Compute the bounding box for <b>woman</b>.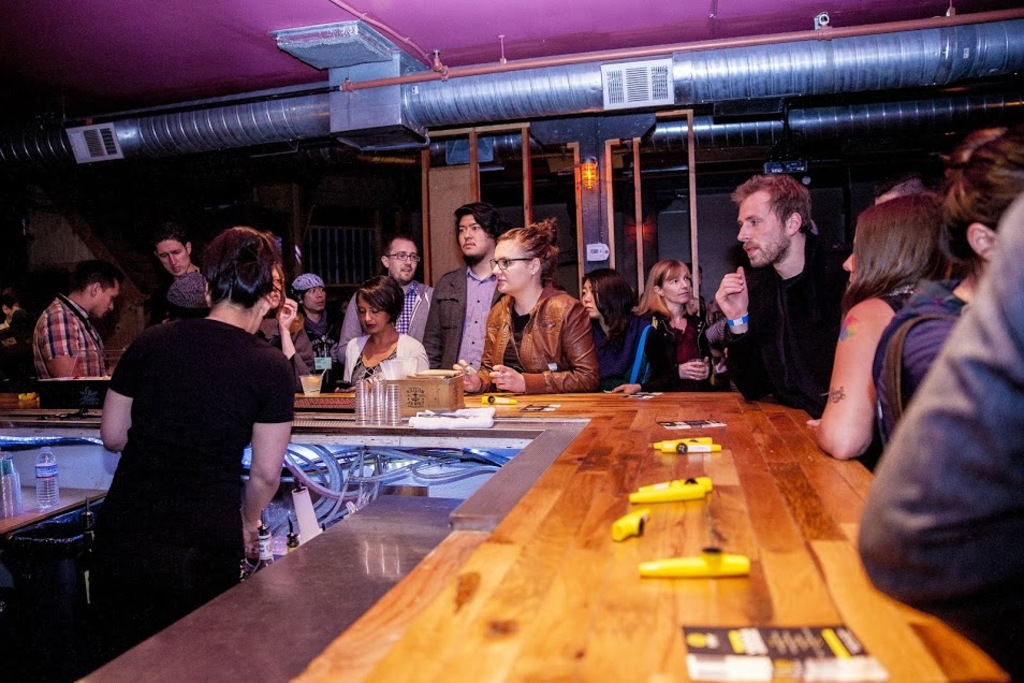
locate(576, 266, 668, 394).
